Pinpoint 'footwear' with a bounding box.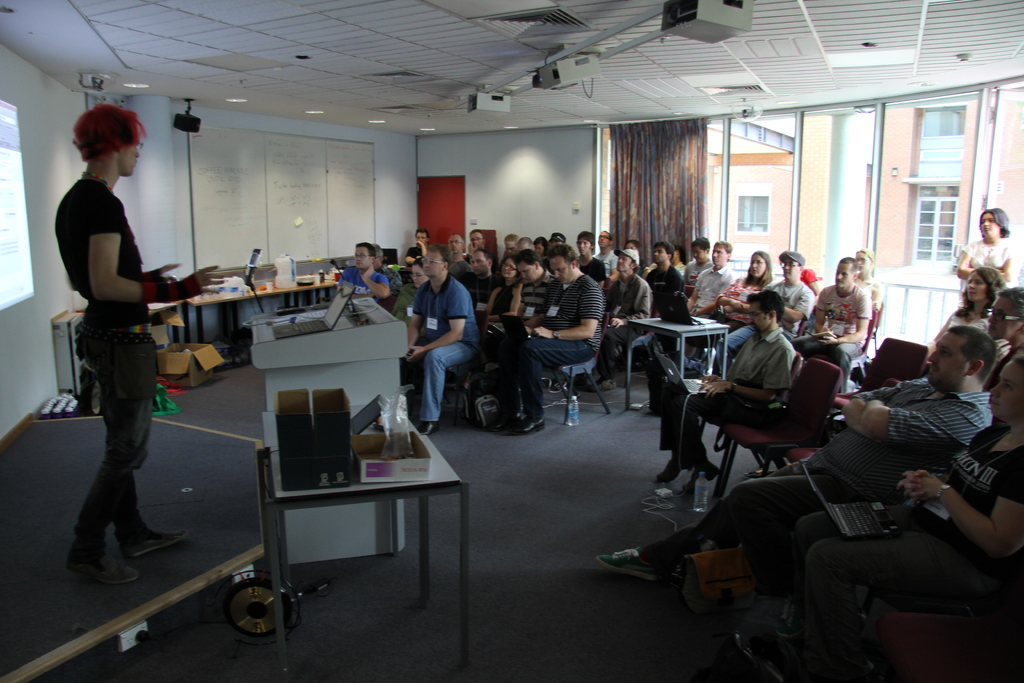
bbox=(663, 456, 692, 483).
